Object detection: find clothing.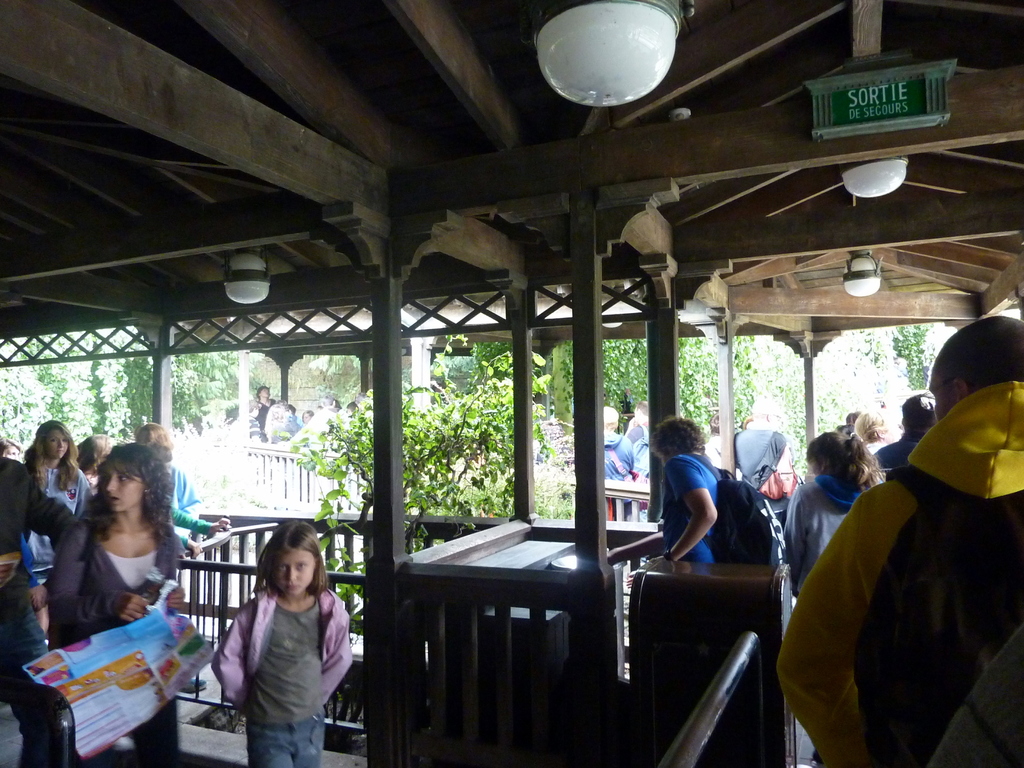
x1=0, y1=462, x2=216, y2=749.
